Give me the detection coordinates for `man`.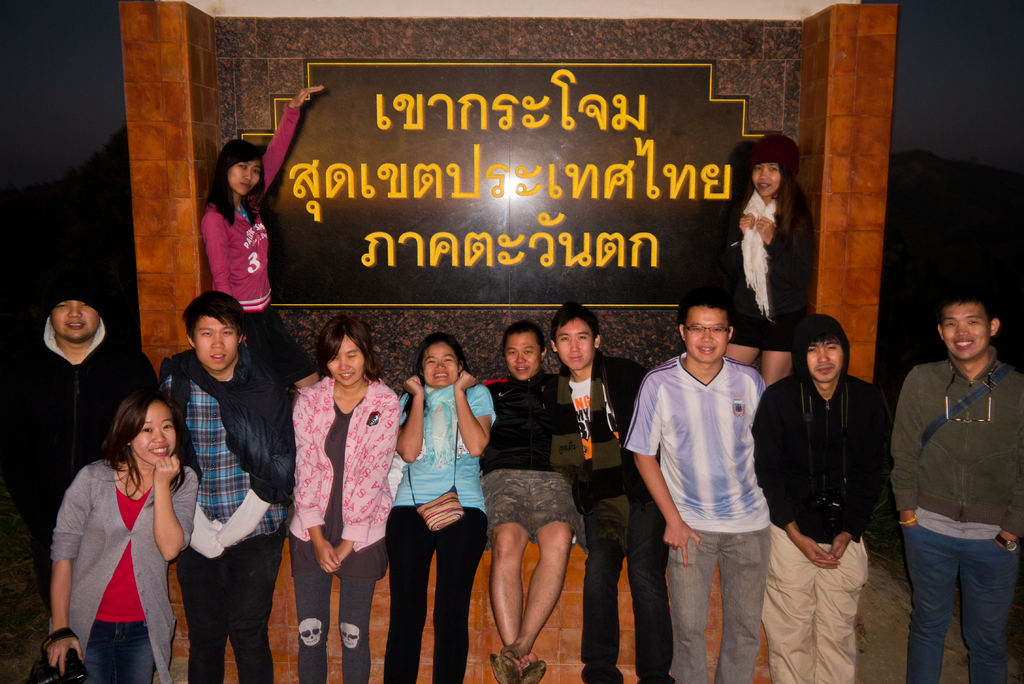
<box>0,282,159,608</box>.
